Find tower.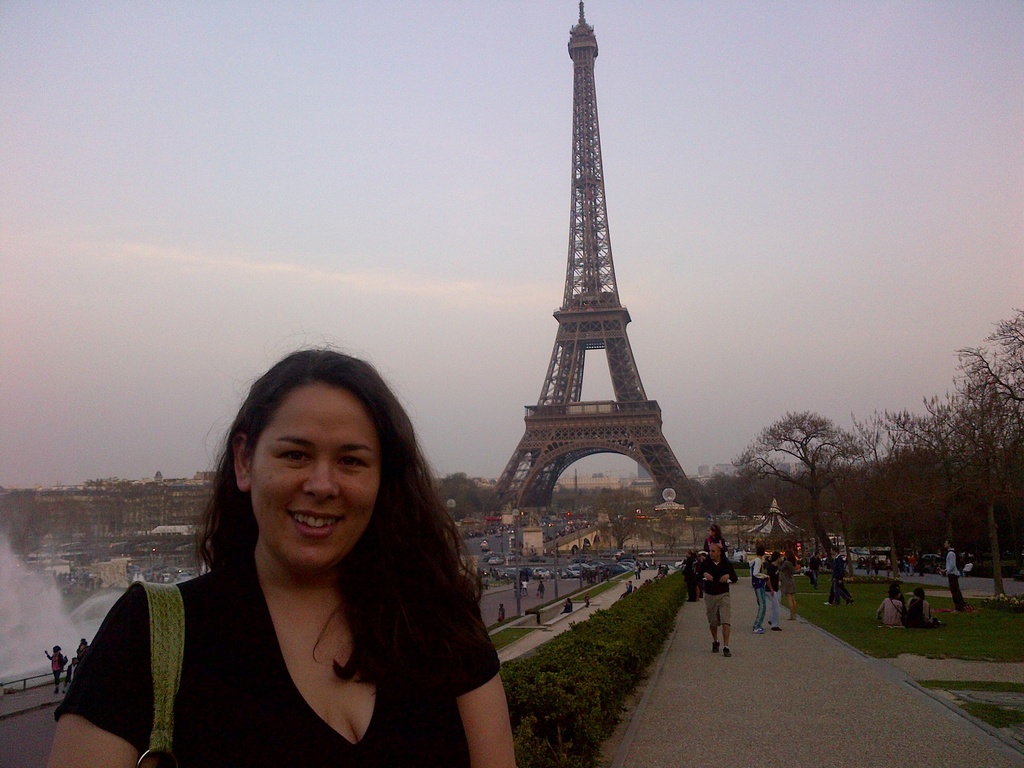
detection(489, 0, 702, 511).
